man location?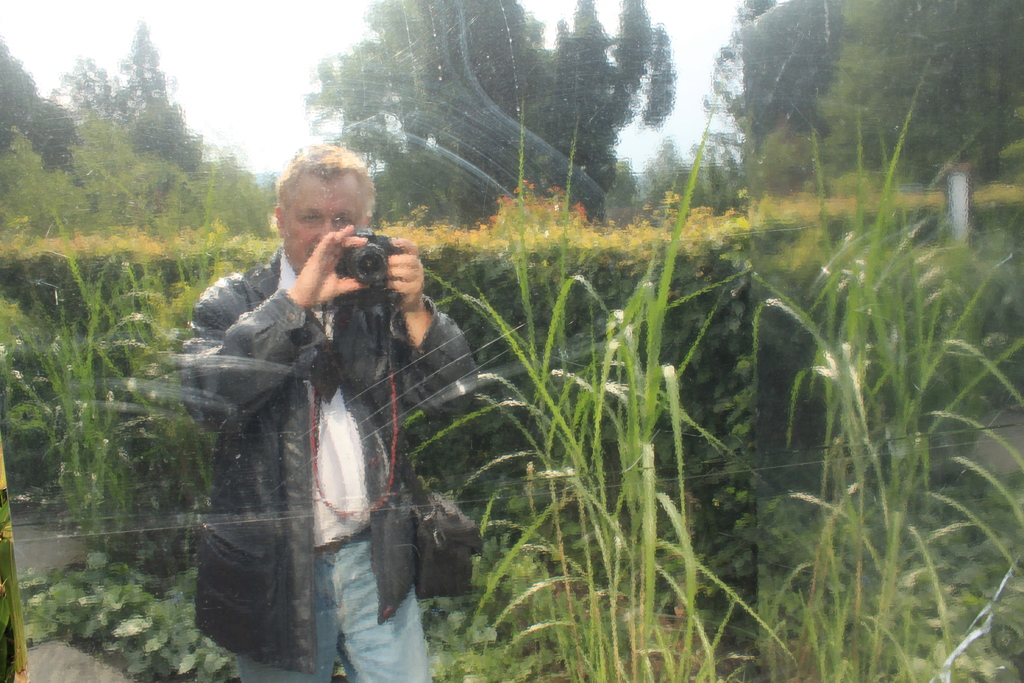
(182, 137, 505, 680)
